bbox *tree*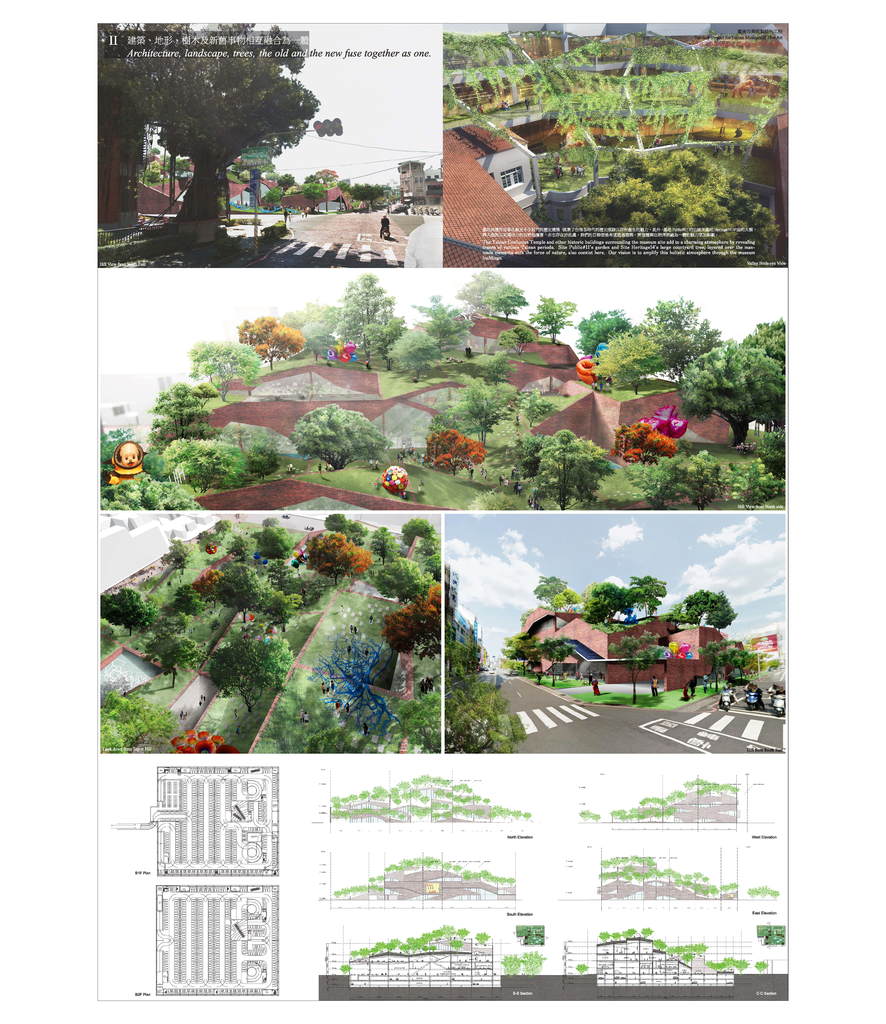
box(737, 315, 792, 362)
